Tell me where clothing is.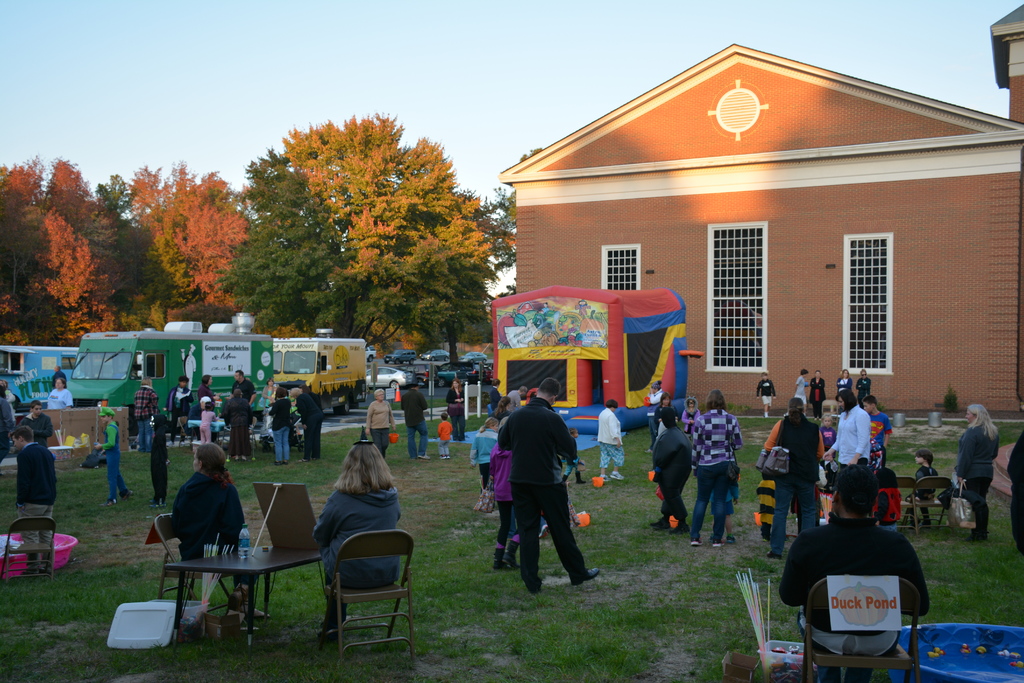
clothing is at <bbox>97, 422, 131, 496</bbox>.
